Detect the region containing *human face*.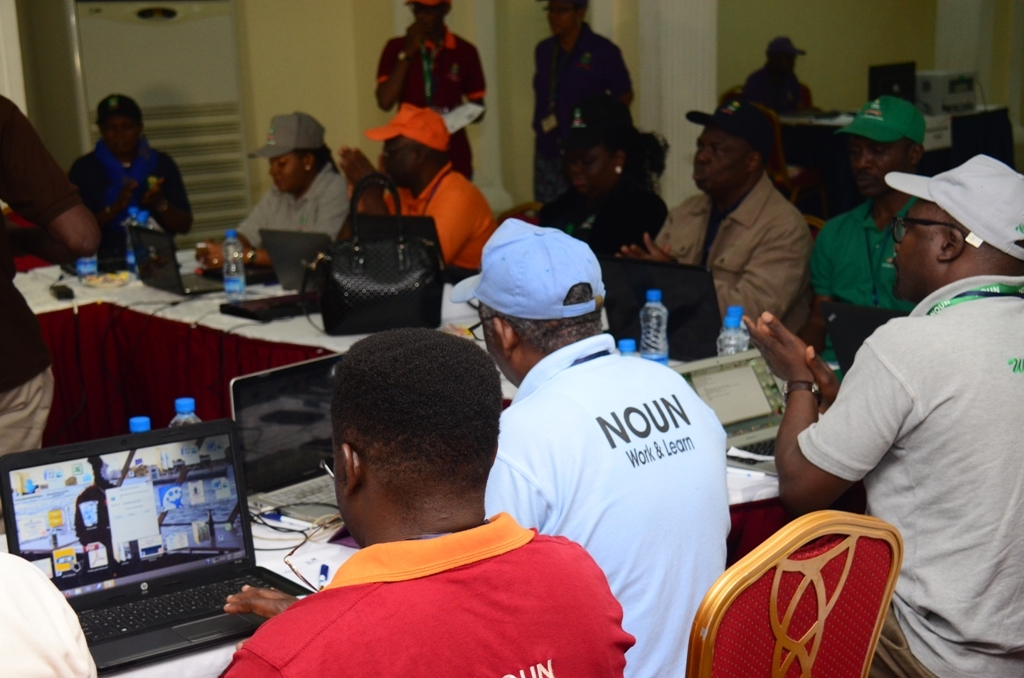
detection(414, 4, 443, 33).
